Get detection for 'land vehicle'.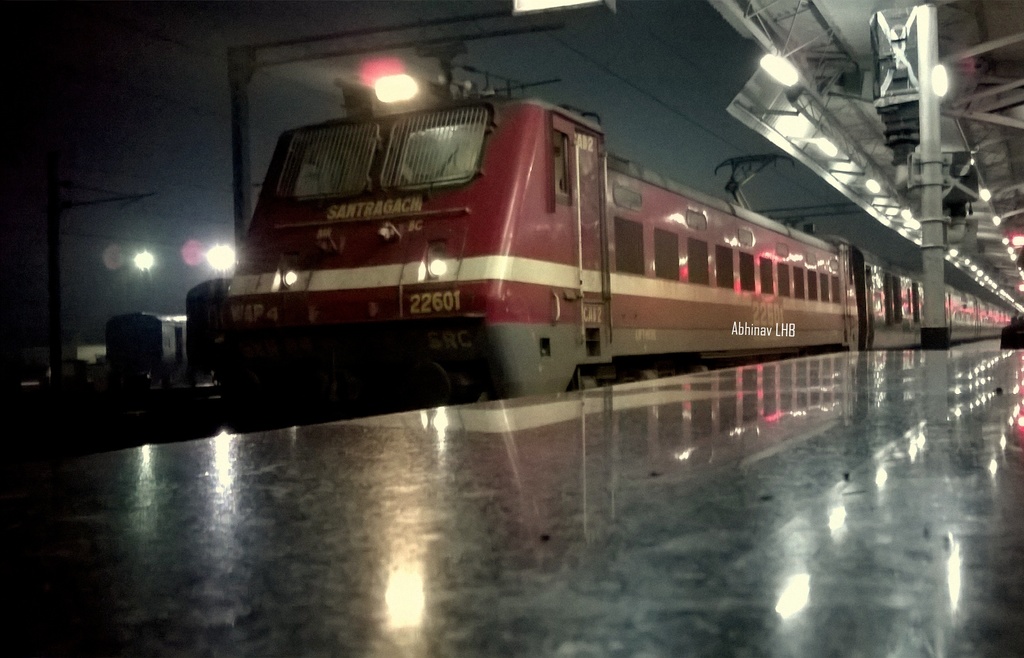
Detection: [left=222, top=98, right=1019, bottom=401].
